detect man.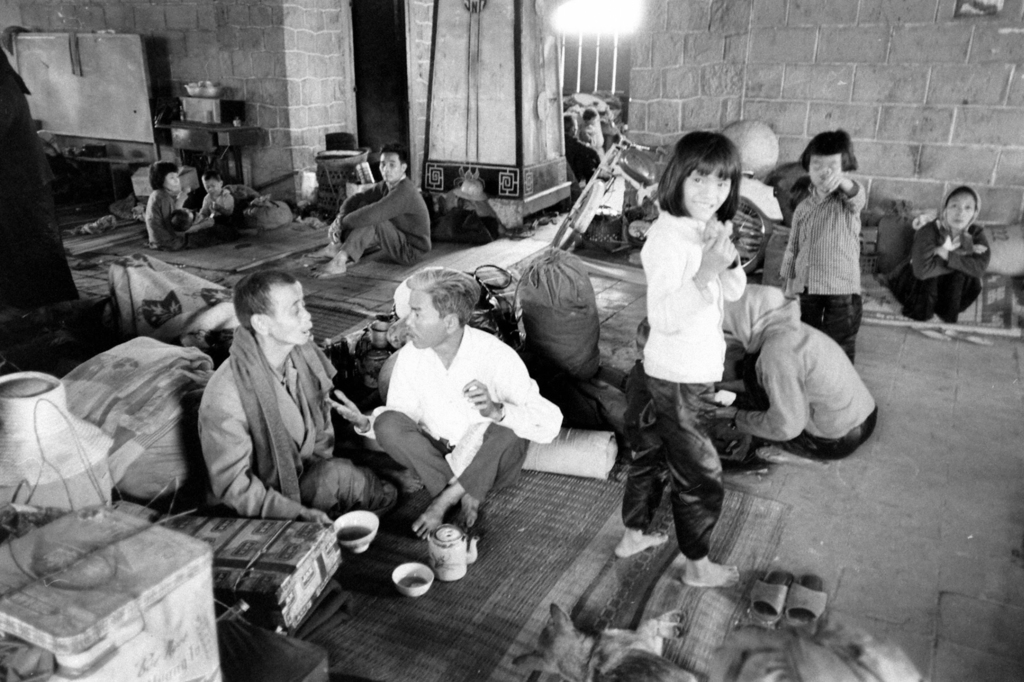
Detected at locate(300, 147, 428, 281).
